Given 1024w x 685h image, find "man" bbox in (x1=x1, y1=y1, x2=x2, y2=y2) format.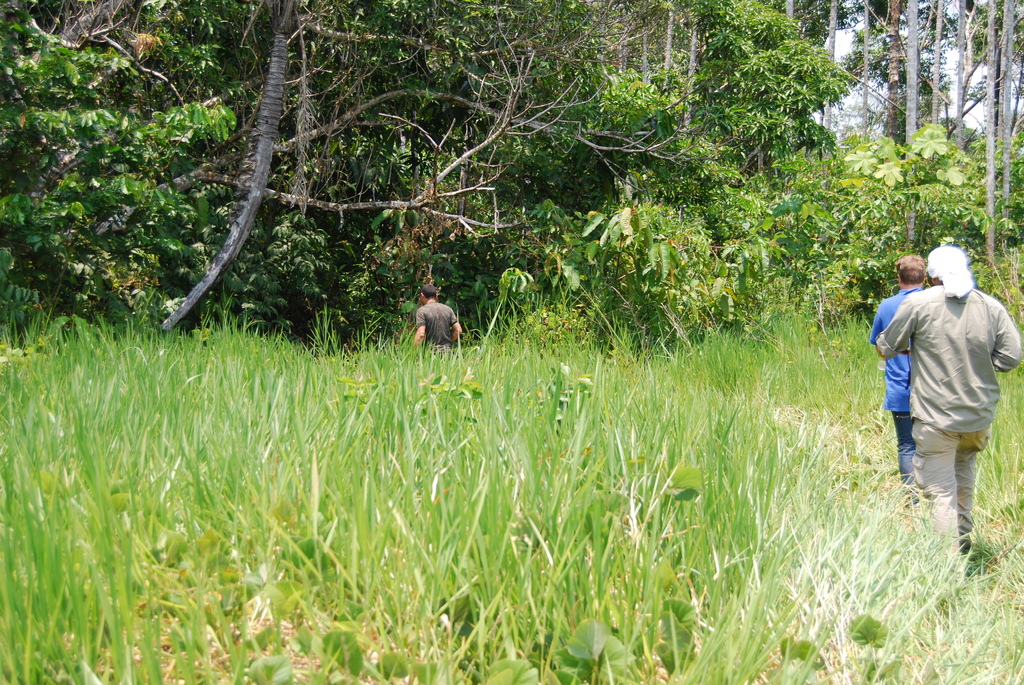
(x1=868, y1=253, x2=925, y2=487).
